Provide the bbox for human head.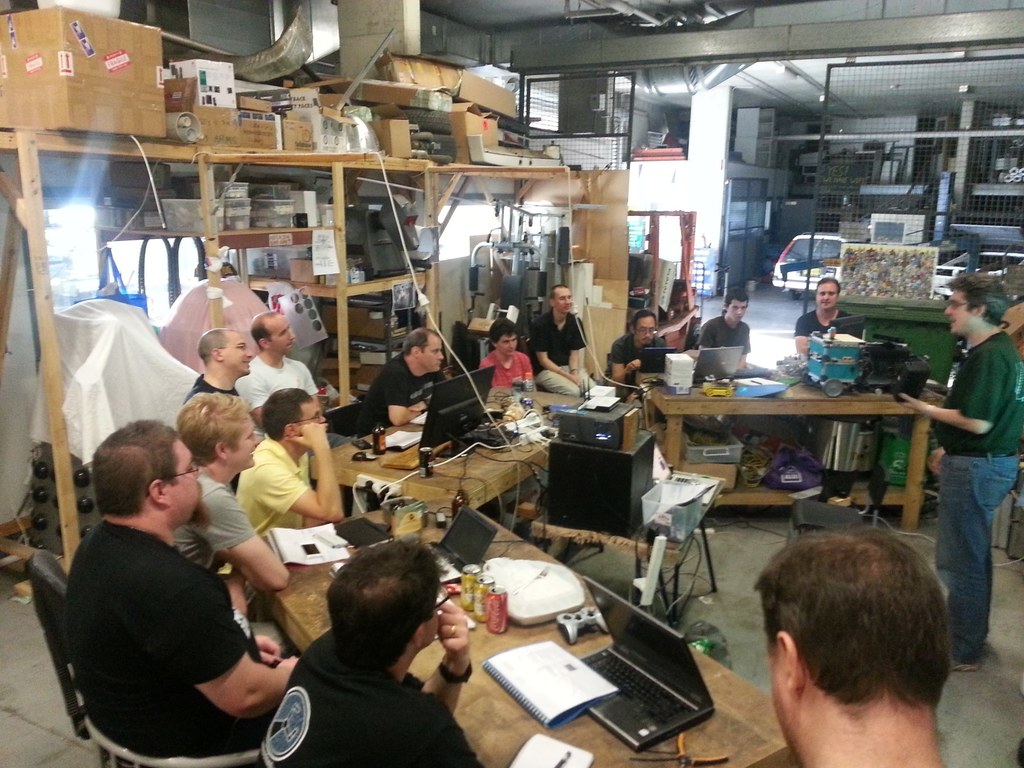
<bbox>629, 309, 660, 346</bbox>.
